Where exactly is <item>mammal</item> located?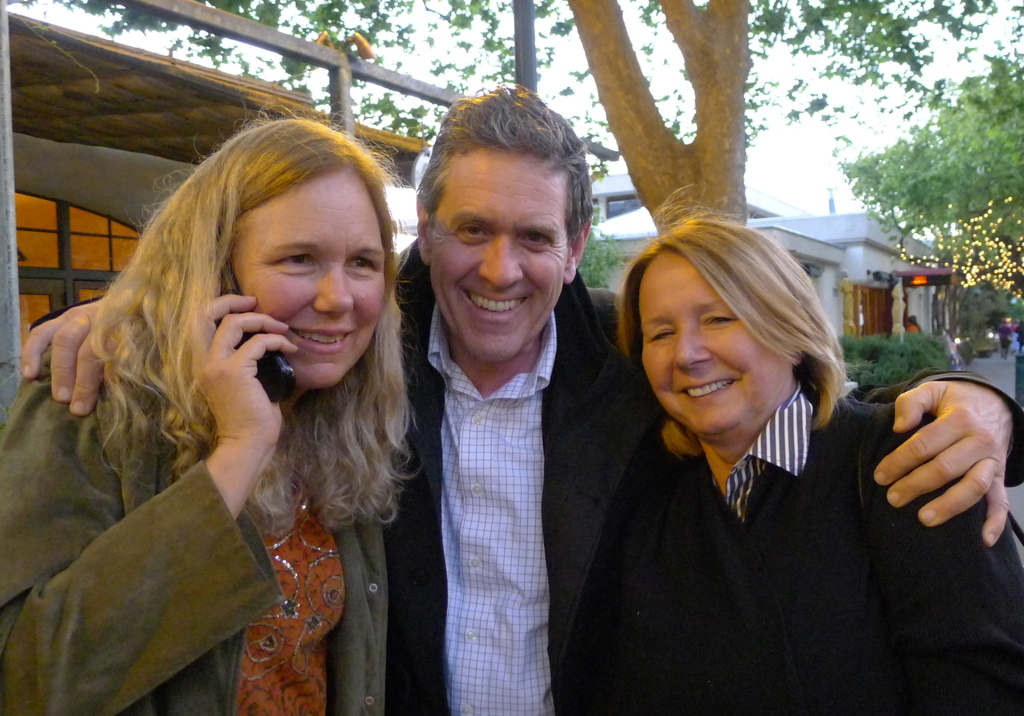
Its bounding box is bbox=(0, 91, 416, 715).
